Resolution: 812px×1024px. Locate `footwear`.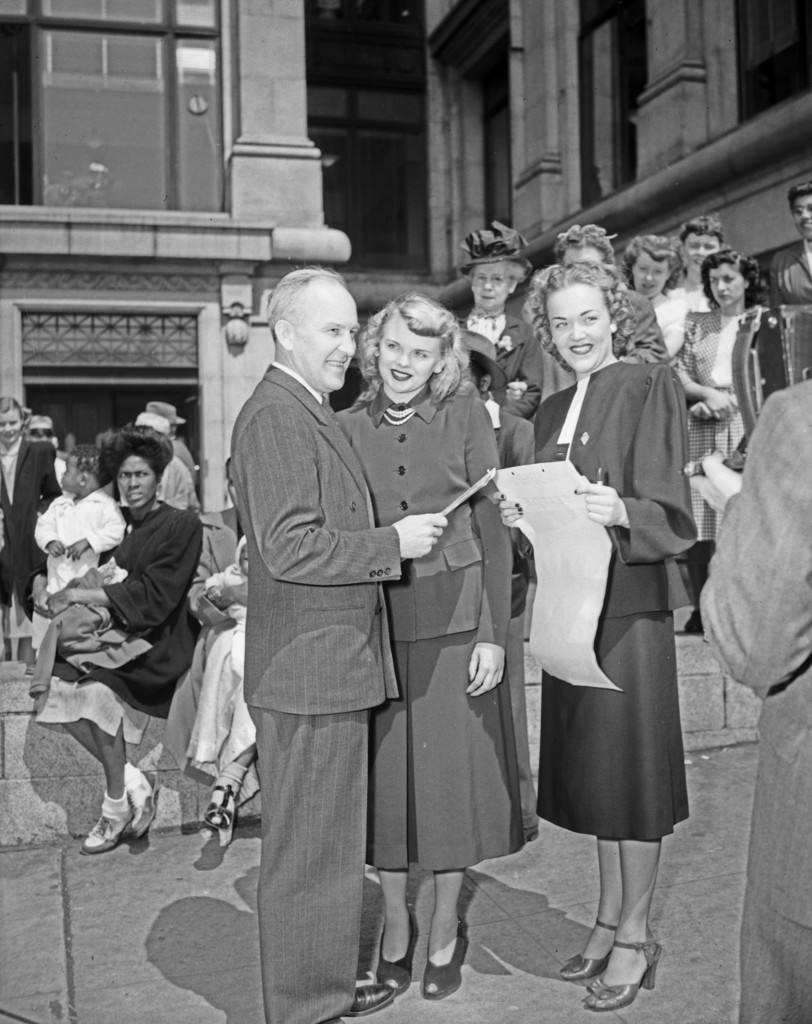
341/982/397/1016.
